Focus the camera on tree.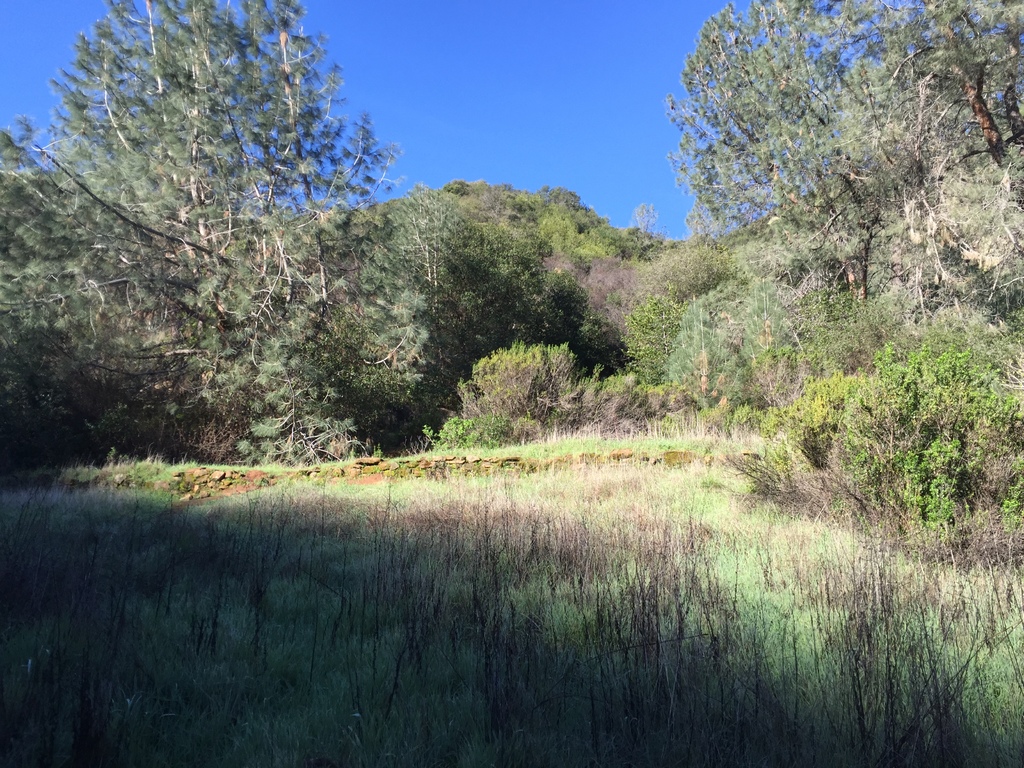
Focus region: 650:0:996:390.
